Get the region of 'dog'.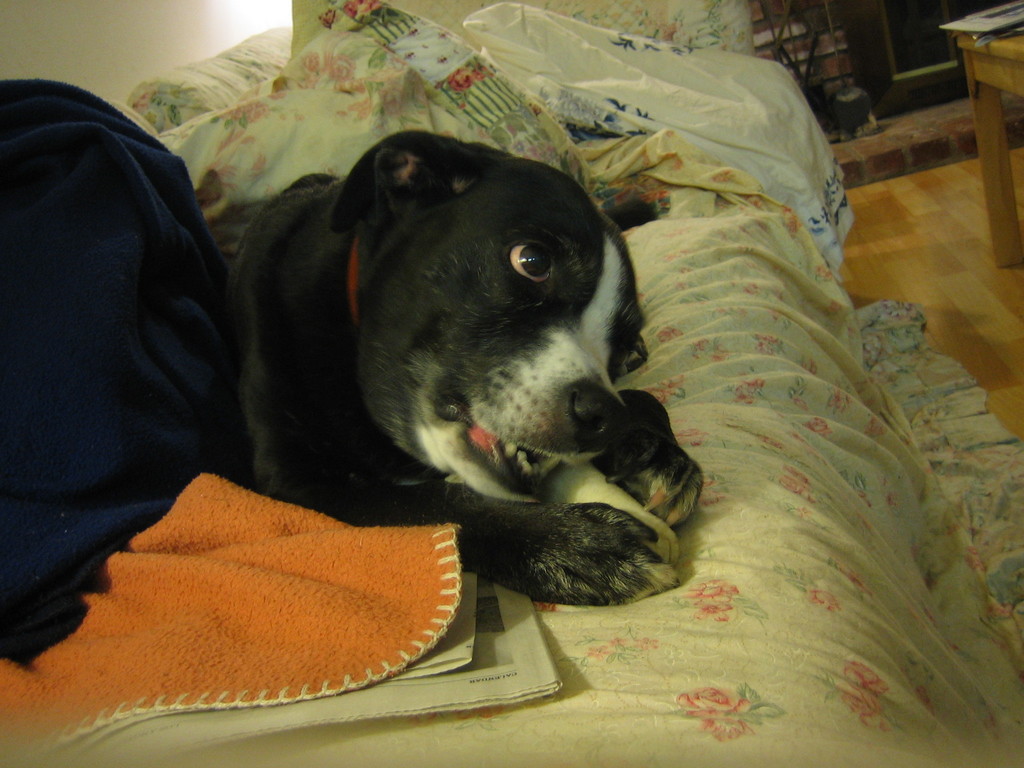
<bbox>230, 129, 703, 606</bbox>.
